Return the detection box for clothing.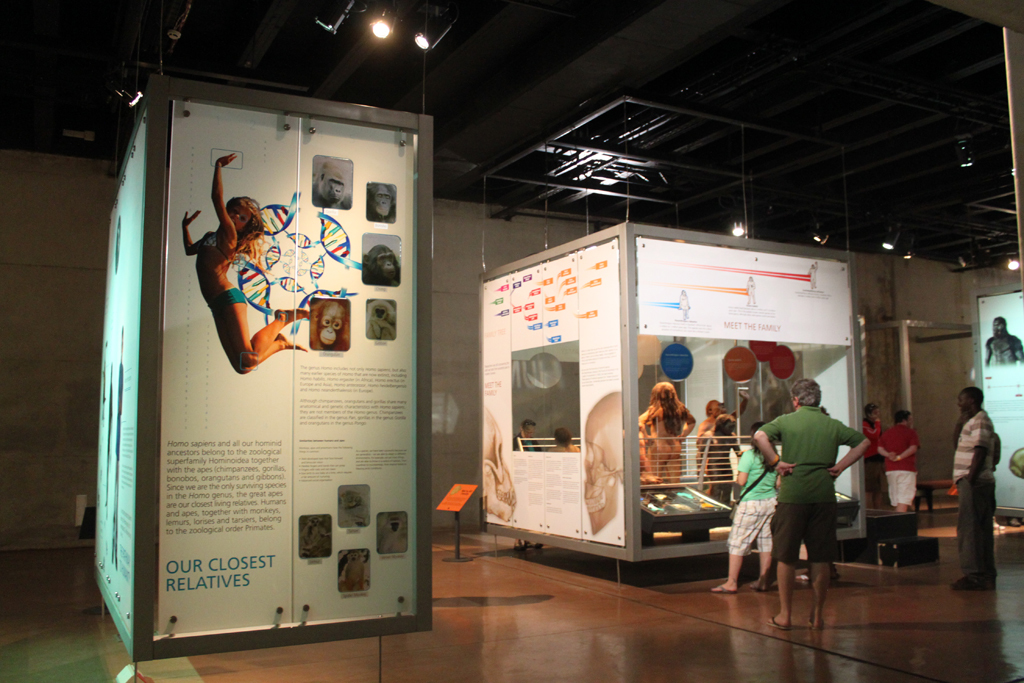
crop(692, 432, 738, 512).
